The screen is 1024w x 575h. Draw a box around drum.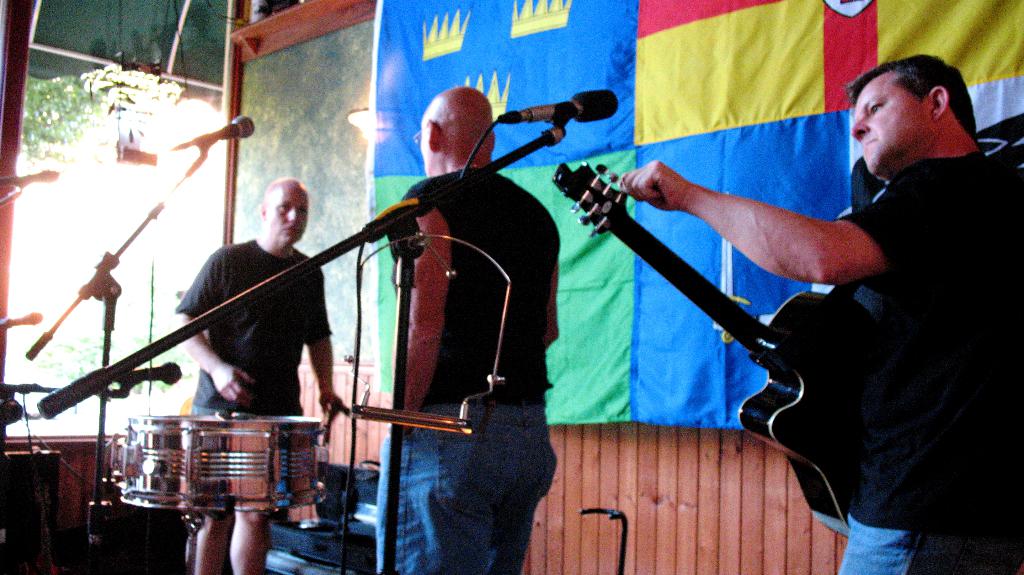
118 411 226 509.
